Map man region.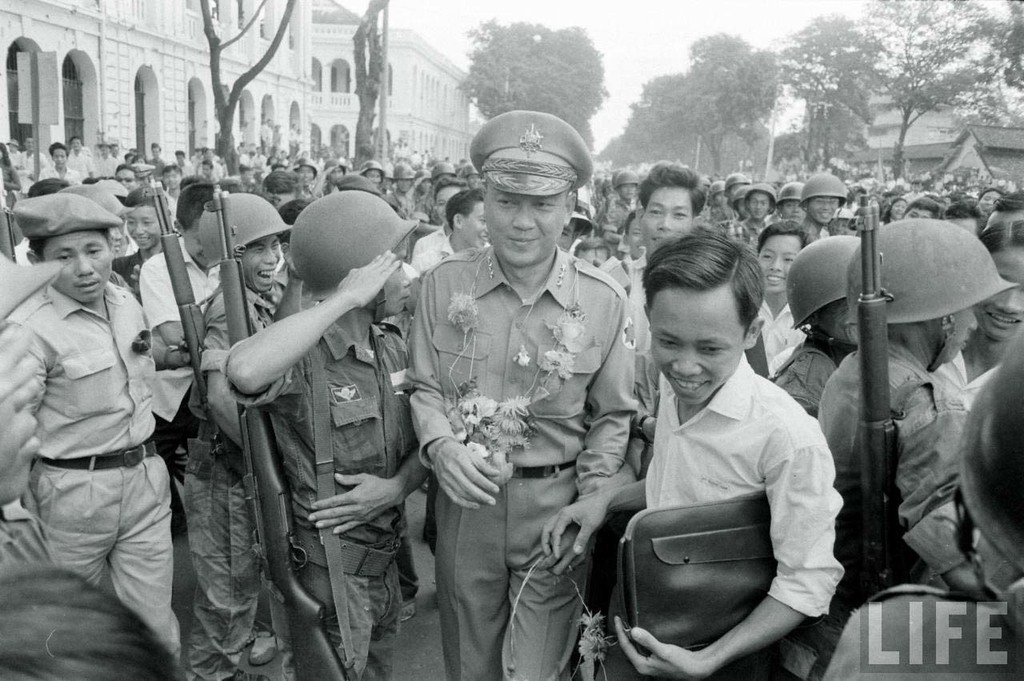
Mapped to <bbox>535, 229, 848, 680</bbox>.
